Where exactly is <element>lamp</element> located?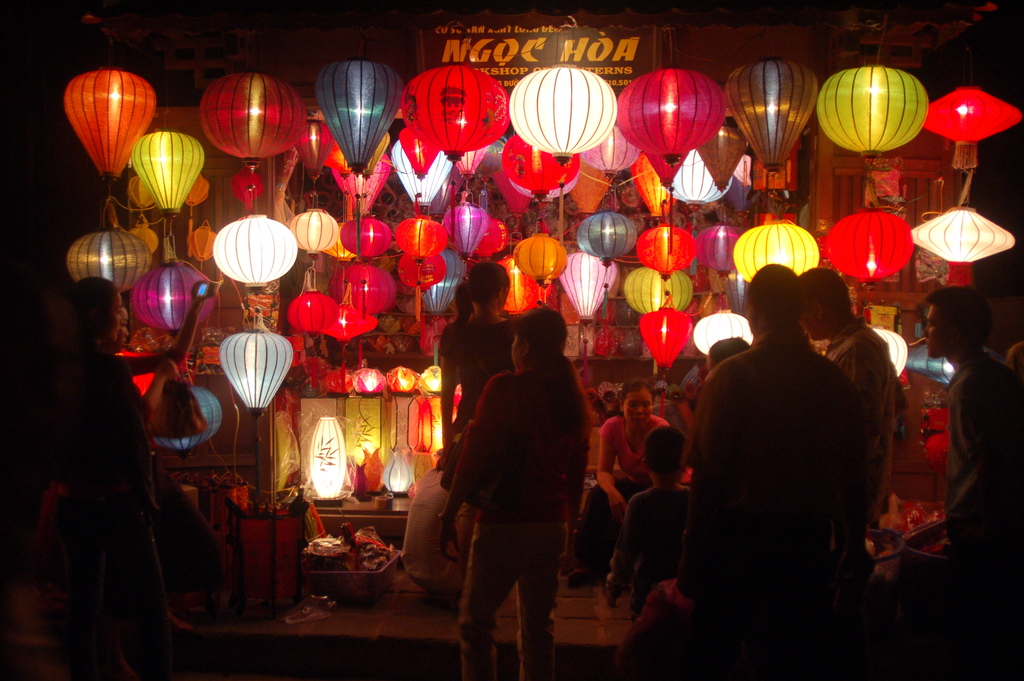
Its bounding box is Rect(451, 141, 496, 183).
